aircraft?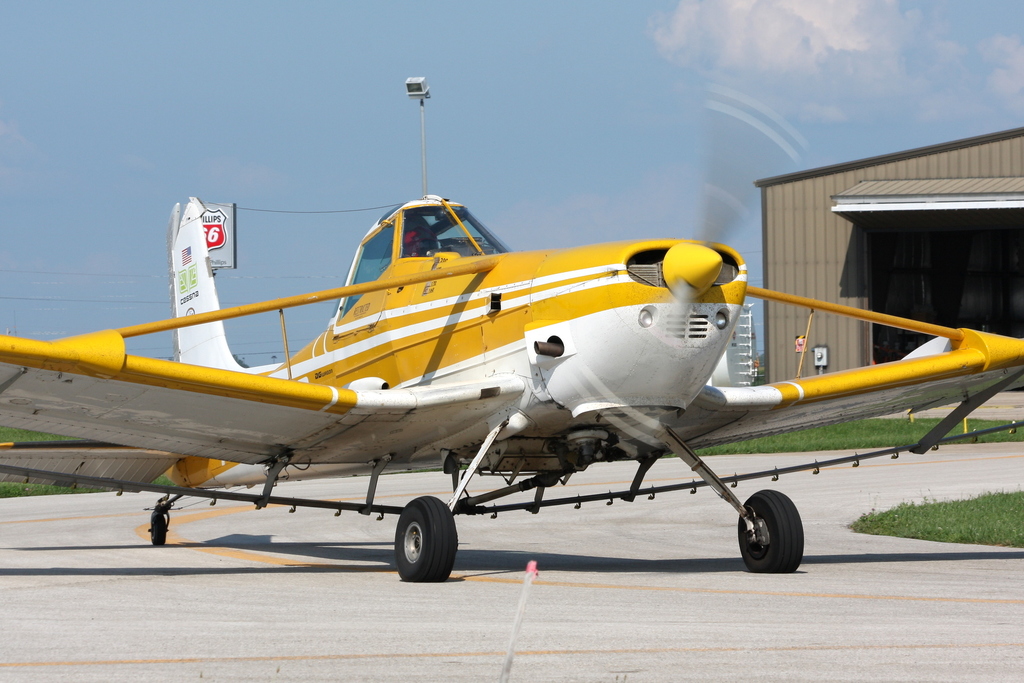
[31,157,1000,558]
